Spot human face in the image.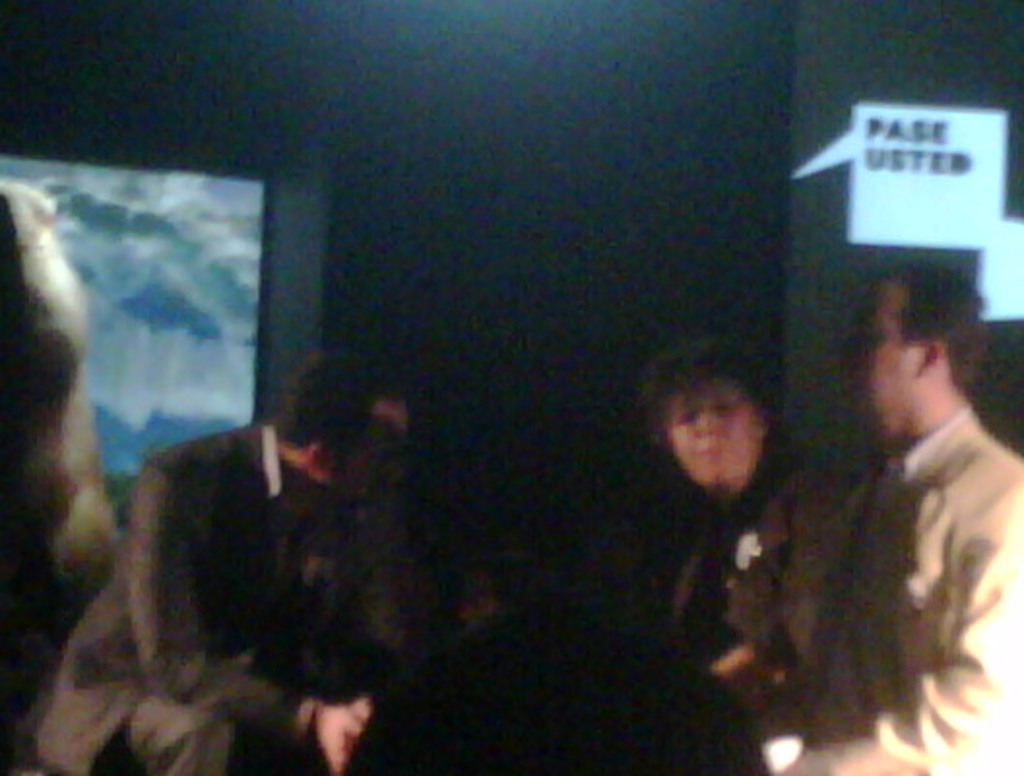
human face found at rect(665, 382, 760, 491).
